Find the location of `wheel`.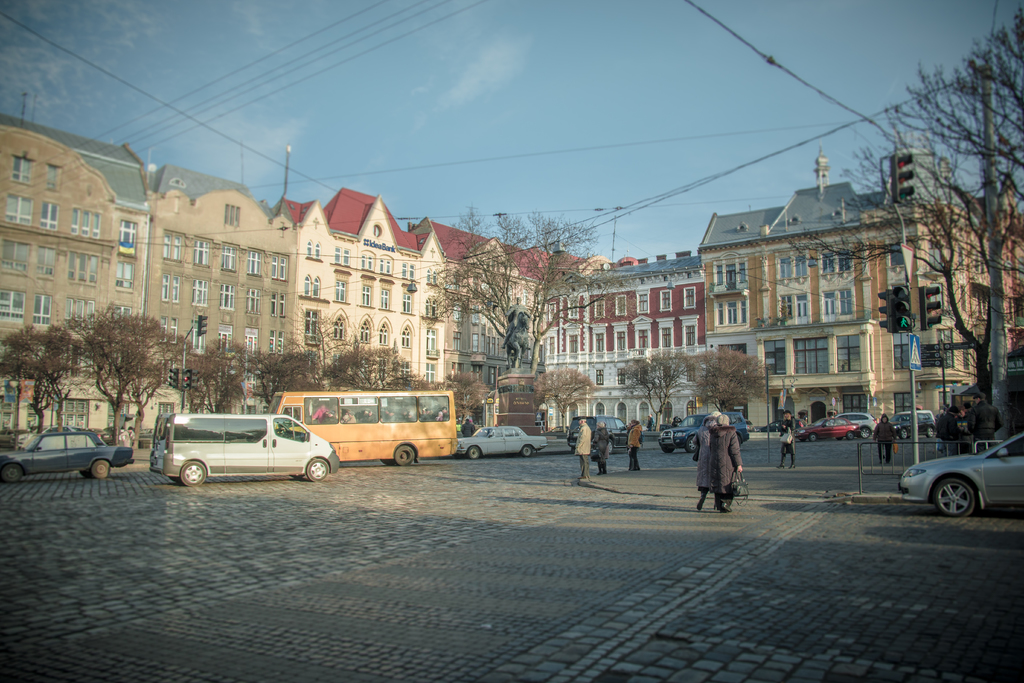
Location: bbox=[90, 459, 110, 478].
